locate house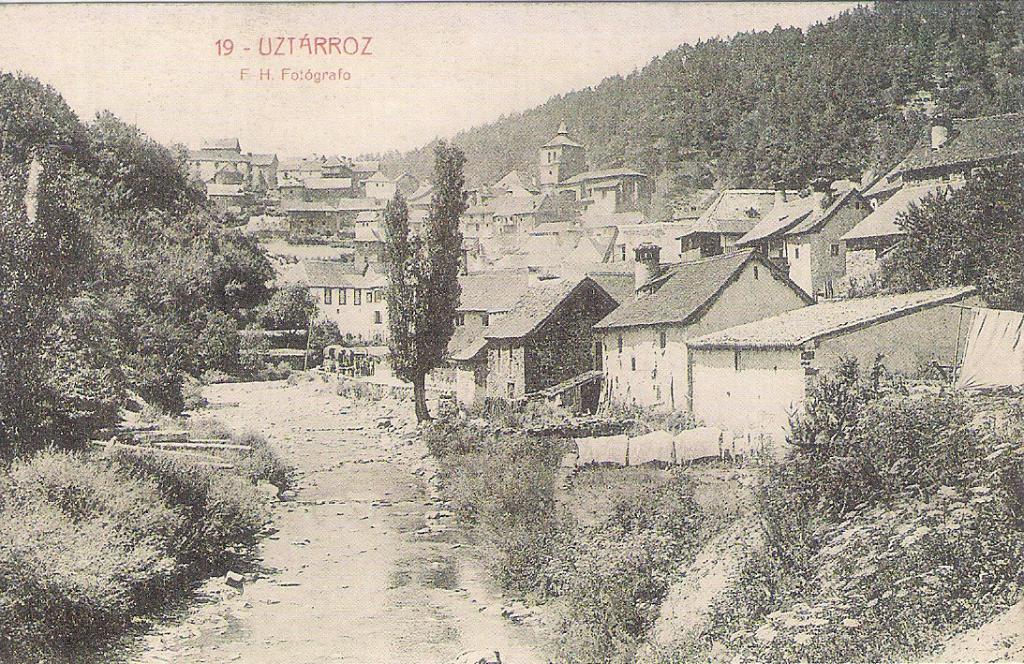
{"x1": 359, "y1": 170, "x2": 427, "y2": 200}
